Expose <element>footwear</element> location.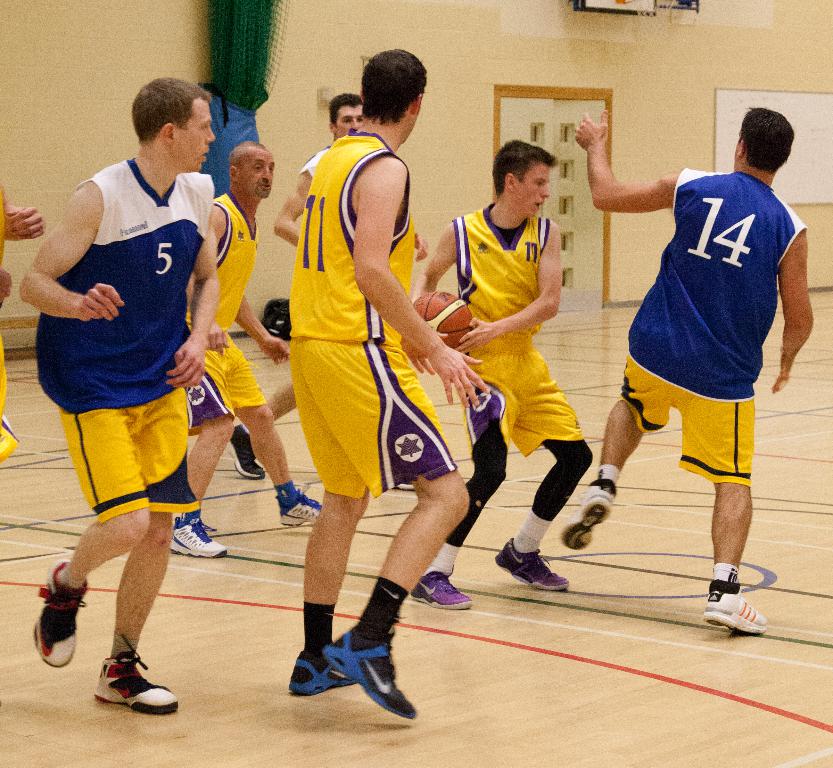
Exposed at 288,655,355,696.
